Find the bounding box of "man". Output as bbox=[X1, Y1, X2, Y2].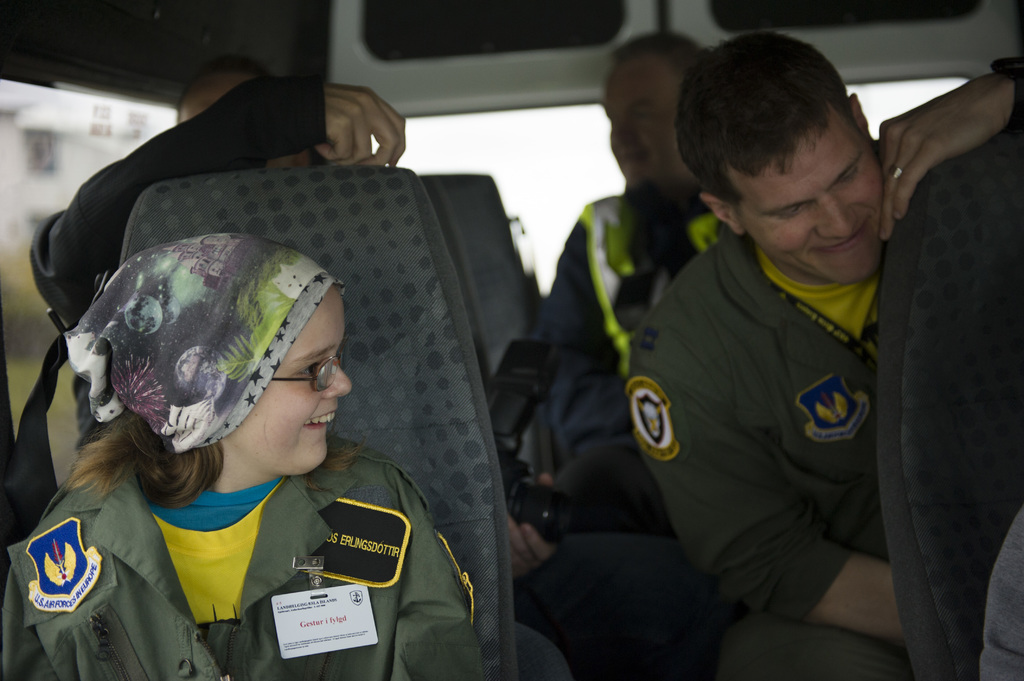
bbox=[589, 28, 1014, 641].
